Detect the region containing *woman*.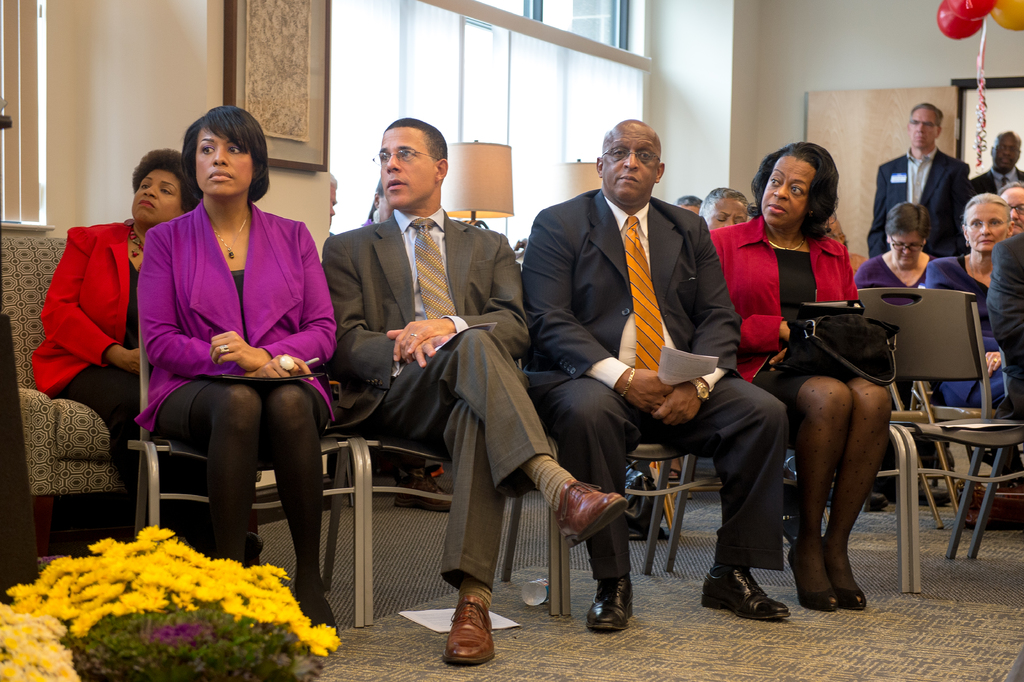
(921, 188, 1015, 403).
